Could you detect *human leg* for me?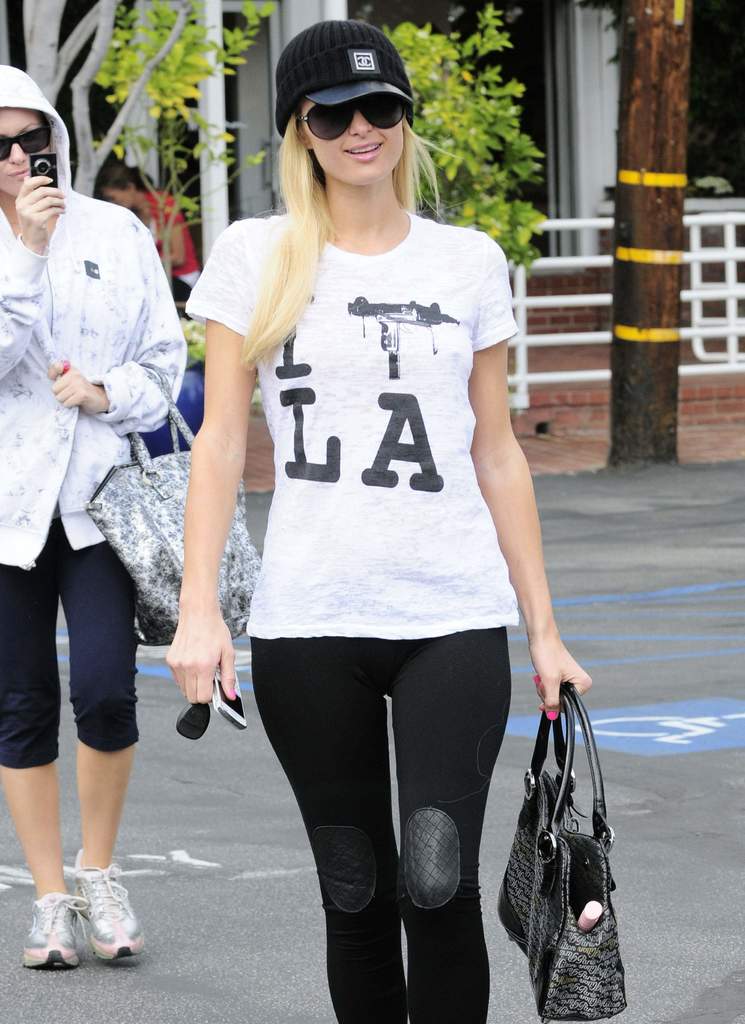
Detection result: bbox=(0, 515, 77, 968).
